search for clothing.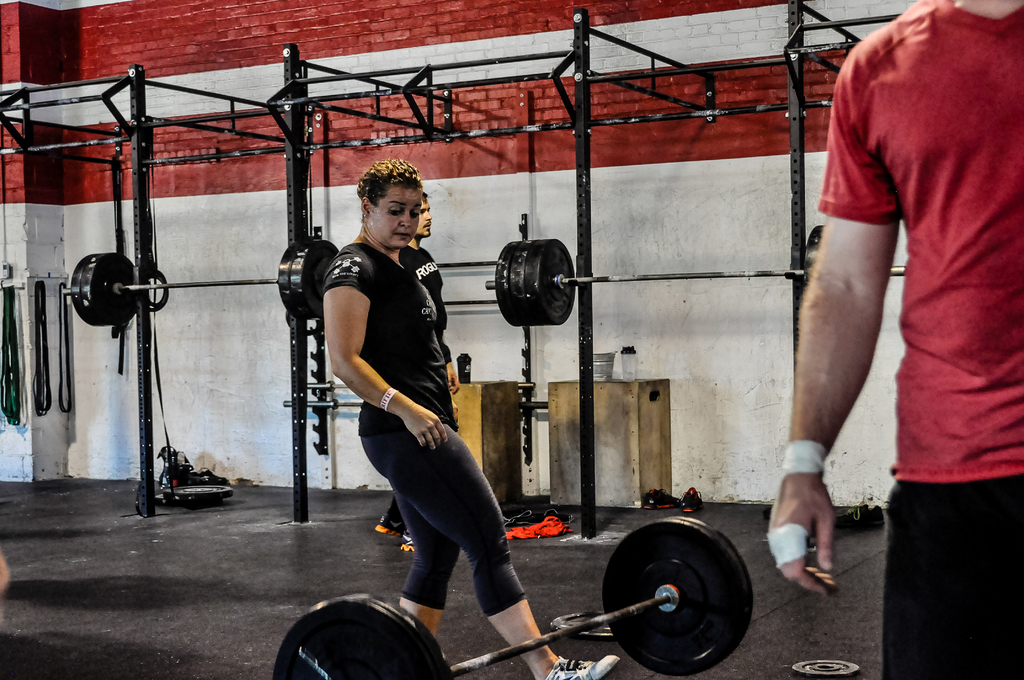
Found at detection(402, 241, 449, 535).
